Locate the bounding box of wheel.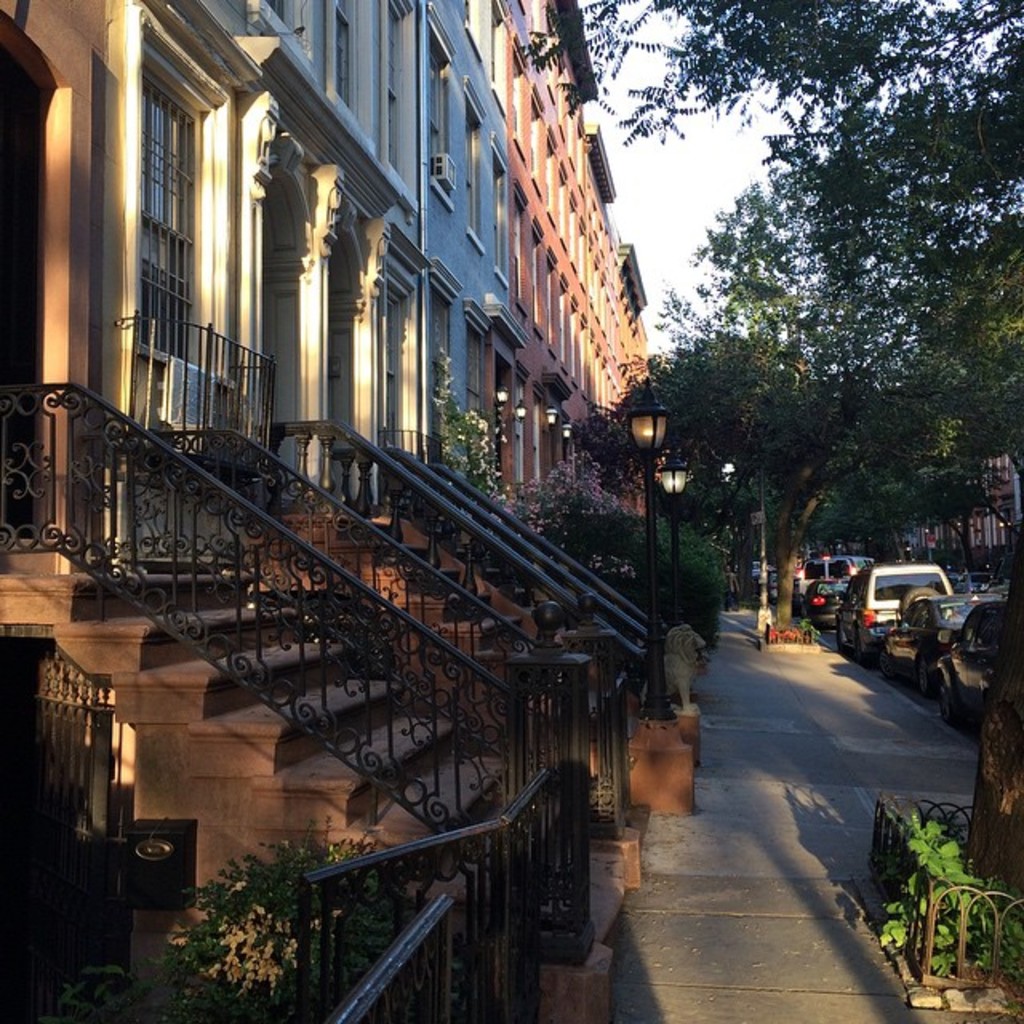
Bounding box: {"left": 899, "top": 584, "right": 938, "bottom": 618}.
